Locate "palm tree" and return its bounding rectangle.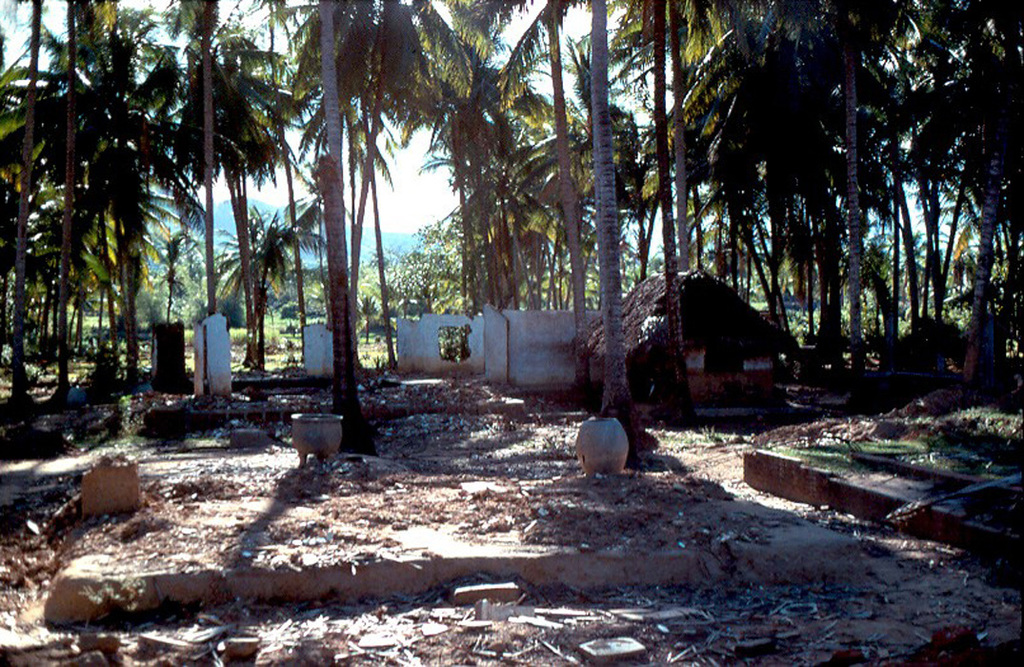
[428, 0, 587, 326].
